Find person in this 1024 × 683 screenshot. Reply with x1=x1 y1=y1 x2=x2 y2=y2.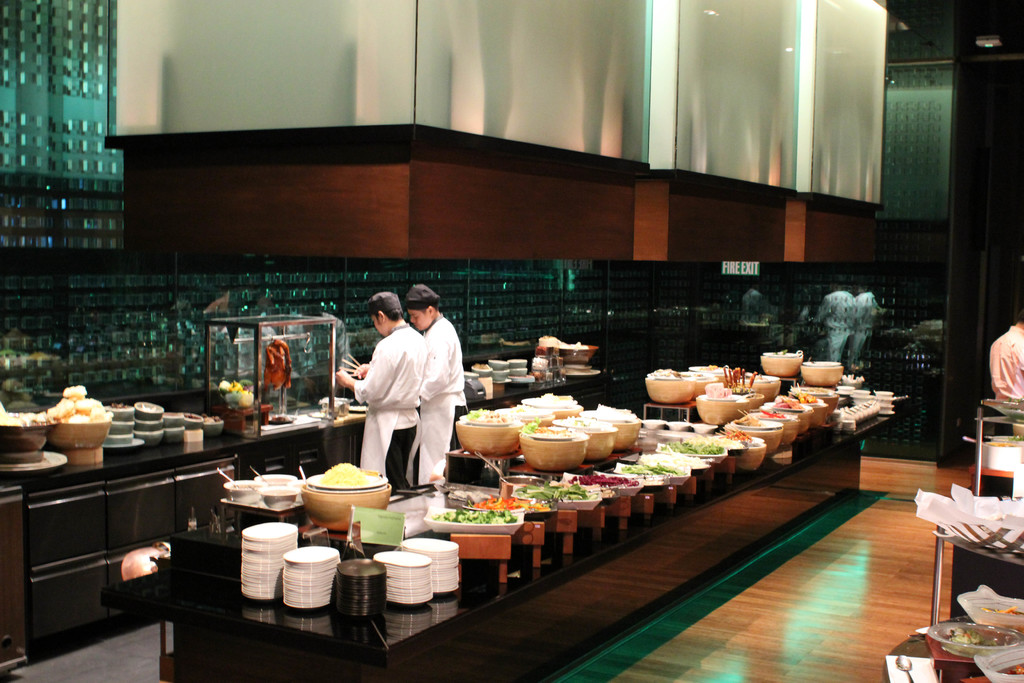
x1=402 y1=285 x2=458 y2=477.
